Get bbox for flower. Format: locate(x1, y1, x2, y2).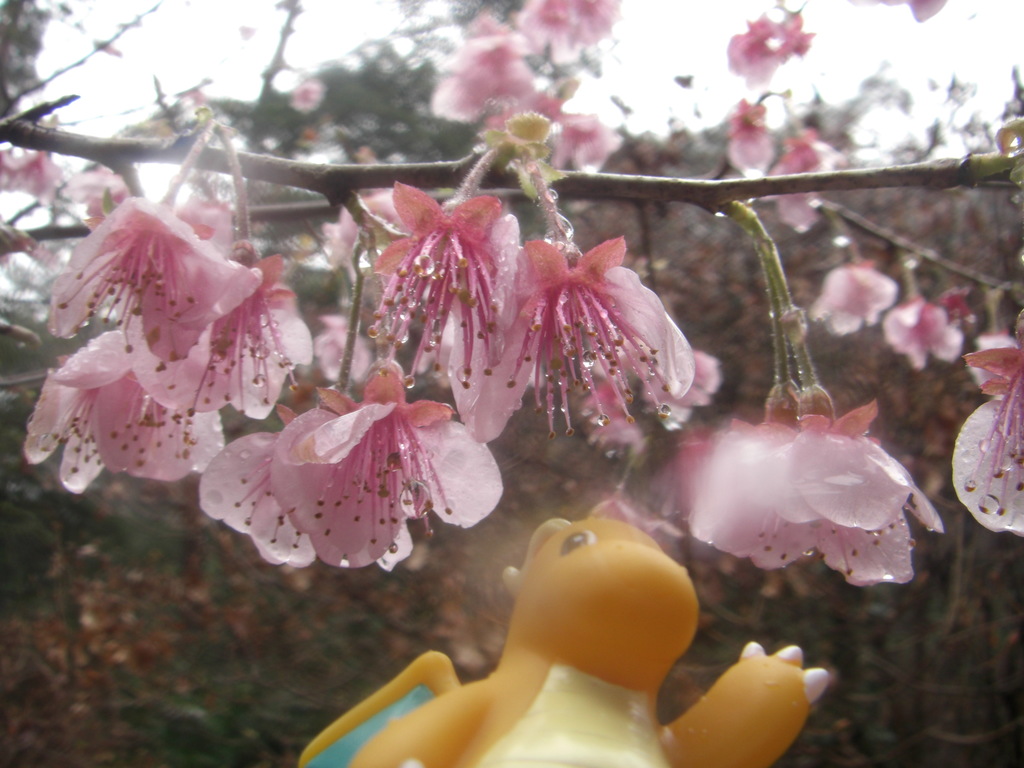
locate(774, 137, 831, 171).
